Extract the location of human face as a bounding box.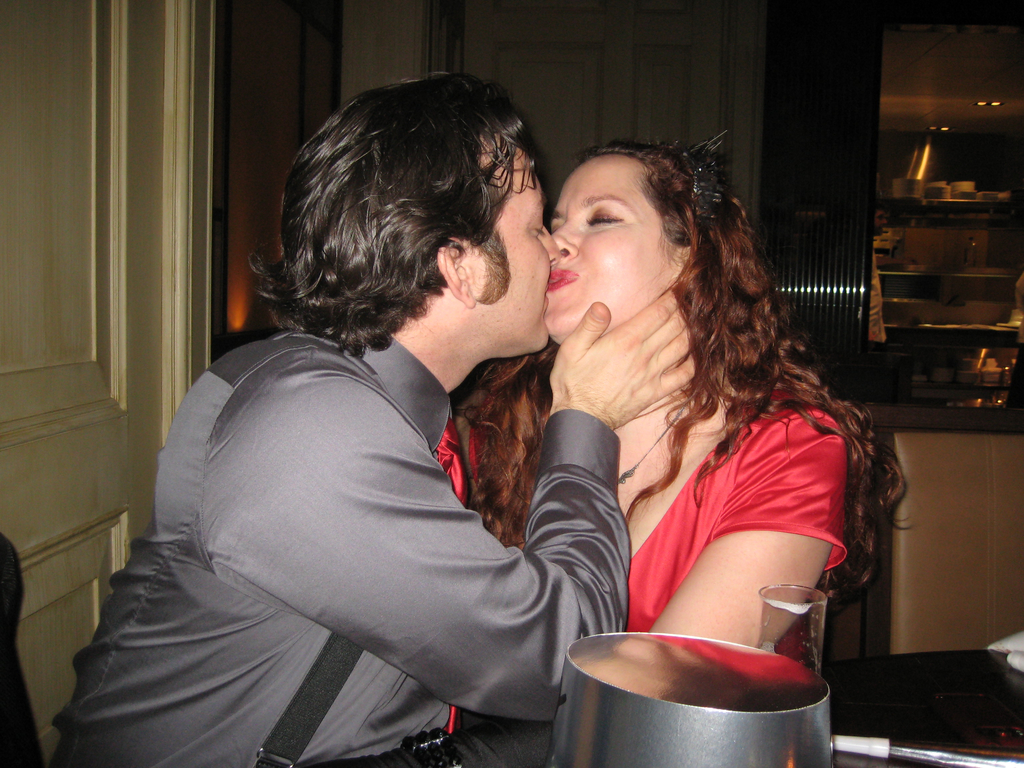
x1=543 y1=154 x2=680 y2=339.
